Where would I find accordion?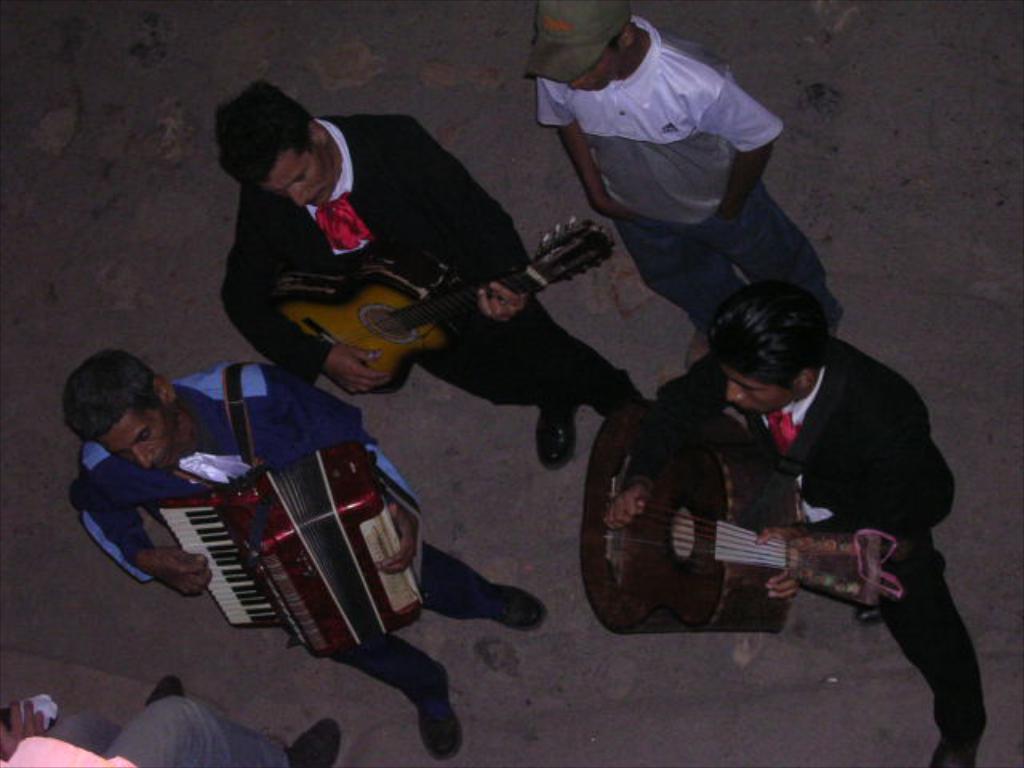
At [left=162, top=363, right=435, bottom=672].
